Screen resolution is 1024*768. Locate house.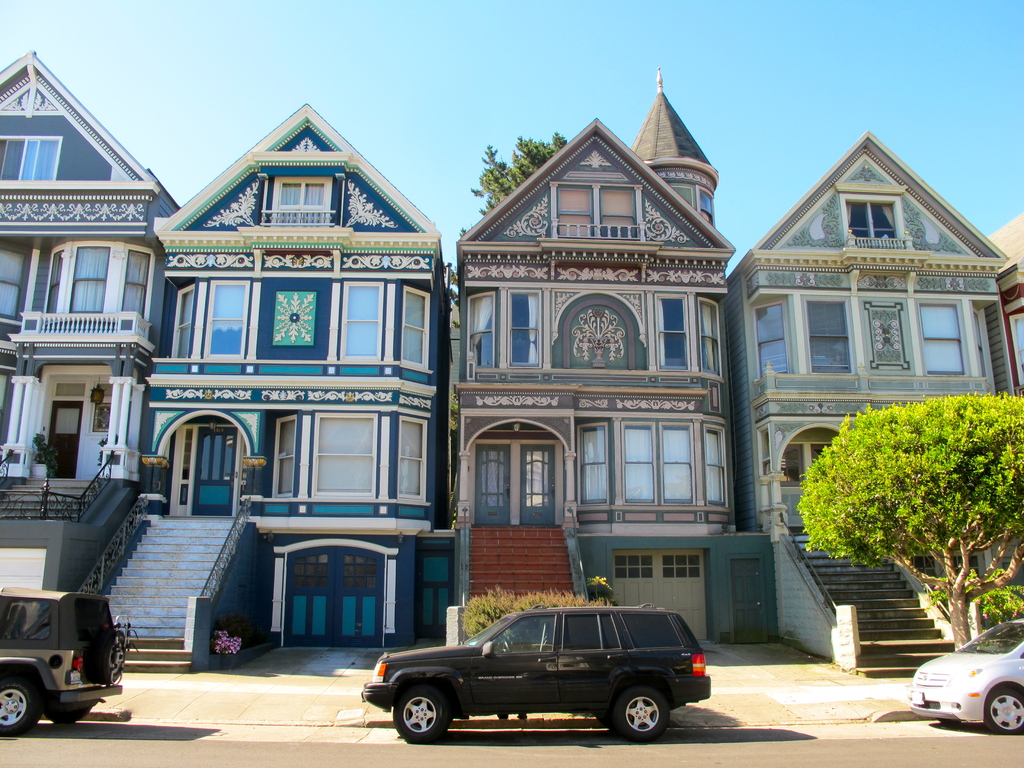
select_region(76, 104, 453, 673).
